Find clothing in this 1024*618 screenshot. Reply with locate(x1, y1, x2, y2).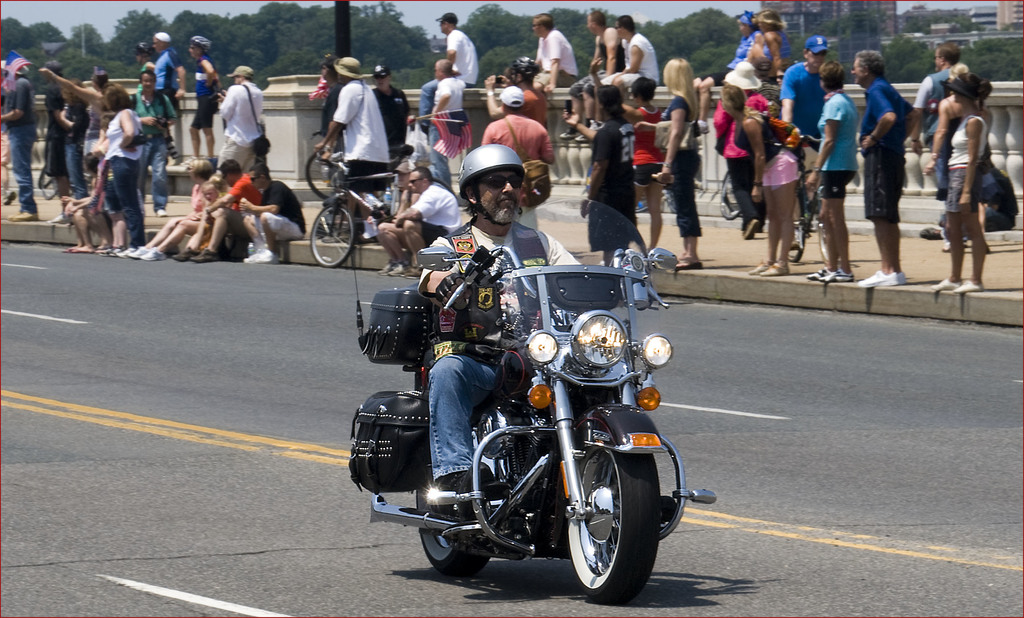
locate(428, 79, 465, 186).
